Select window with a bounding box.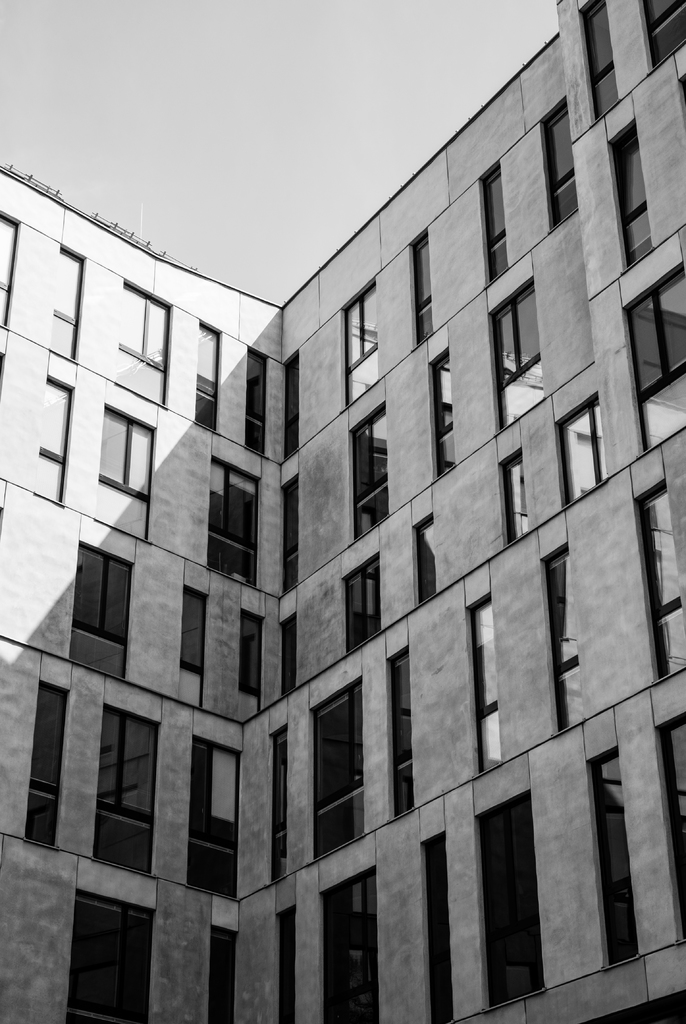
(x1=0, y1=211, x2=22, y2=331).
